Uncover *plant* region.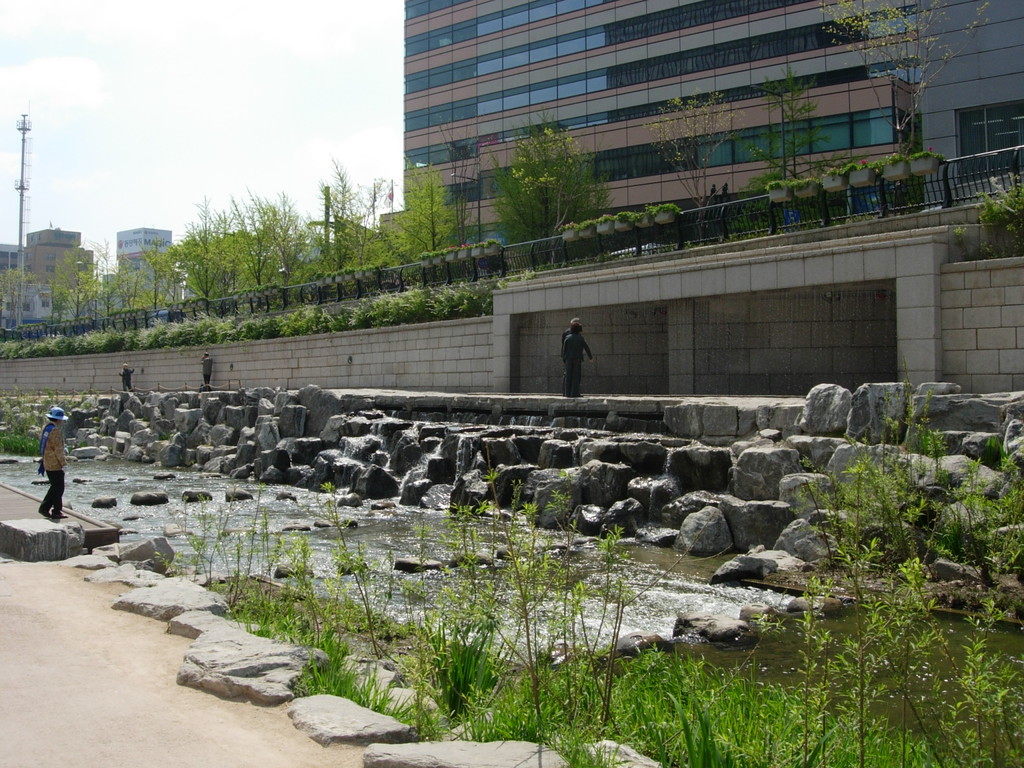
Uncovered: [881, 153, 907, 166].
